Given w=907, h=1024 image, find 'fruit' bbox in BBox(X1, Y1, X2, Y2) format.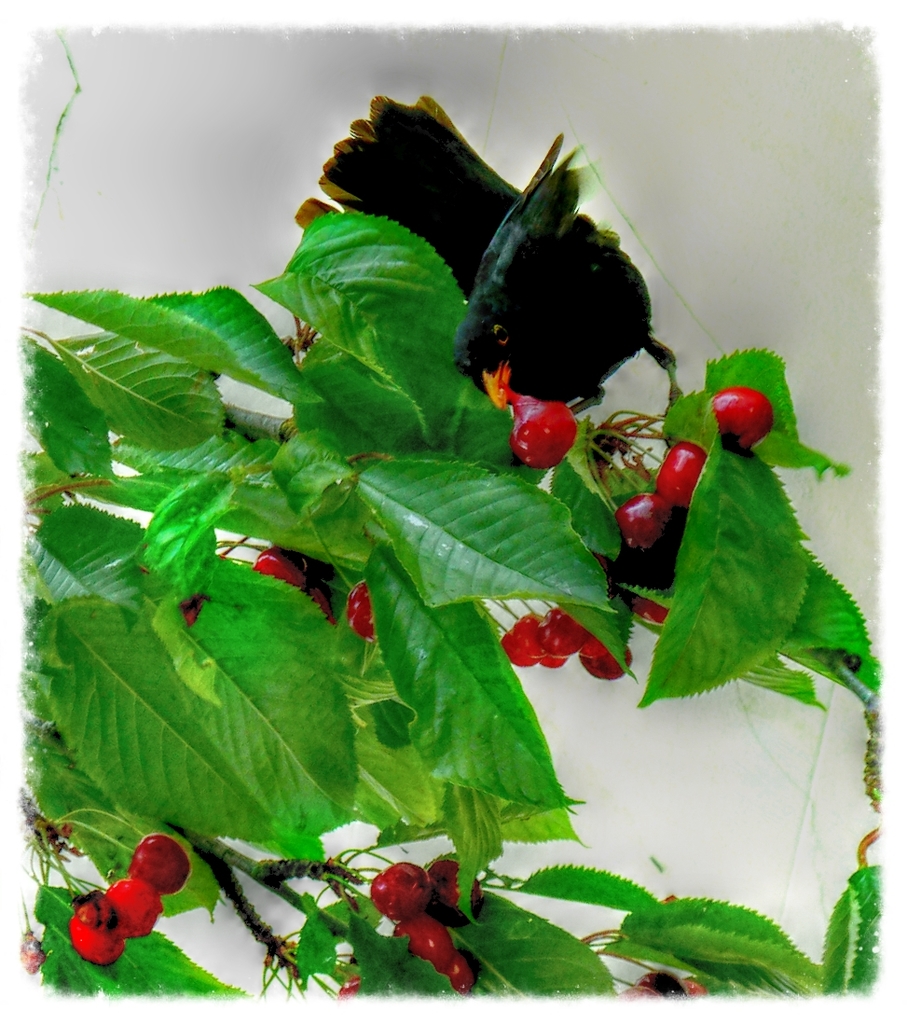
BBox(615, 487, 674, 547).
